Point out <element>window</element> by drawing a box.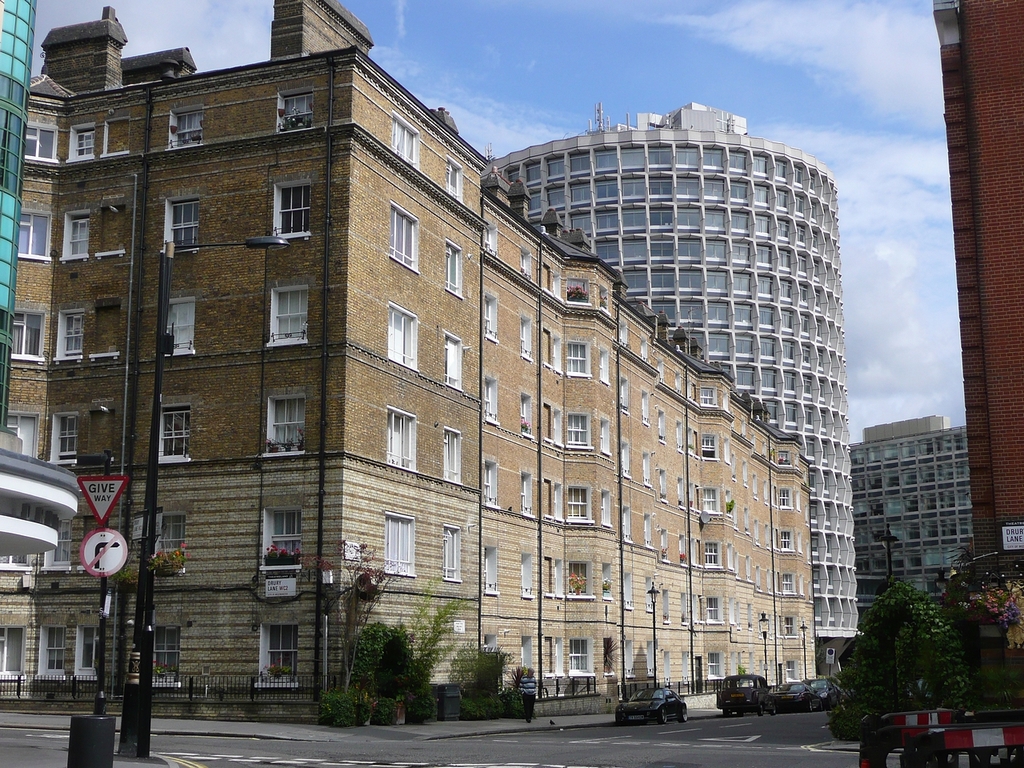
<bbox>251, 508, 302, 576</bbox>.
